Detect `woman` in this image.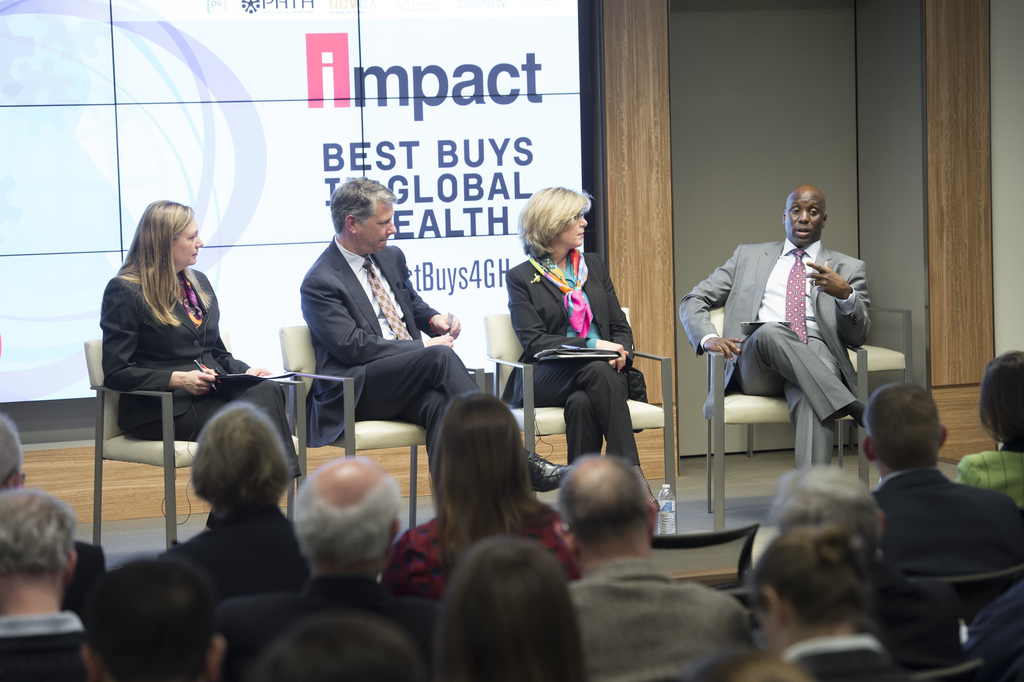
Detection: box=[431, 535, 595, 681].
